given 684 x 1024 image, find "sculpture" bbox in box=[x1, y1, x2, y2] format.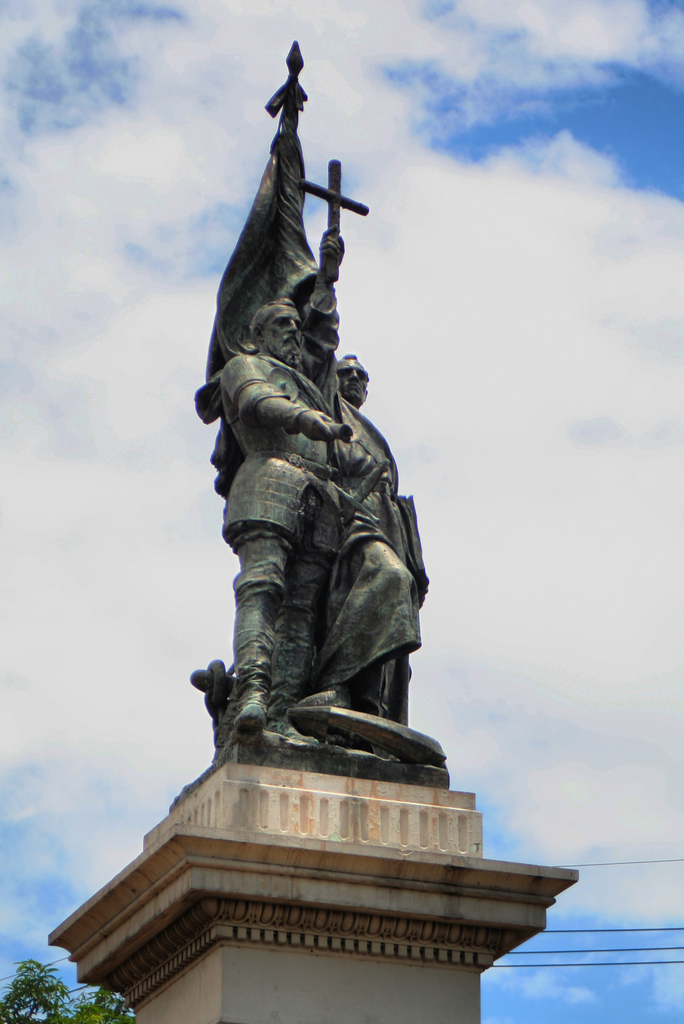
box=[290, 152, 430, 722].
